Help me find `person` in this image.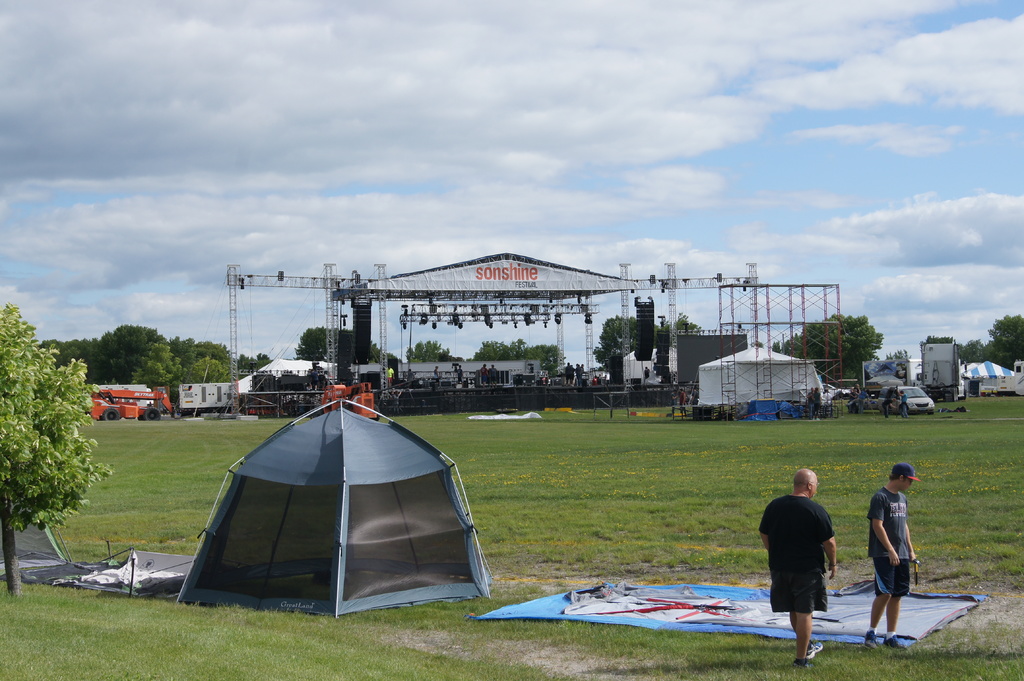
Found it: box=[759, 468, 838, 674].
